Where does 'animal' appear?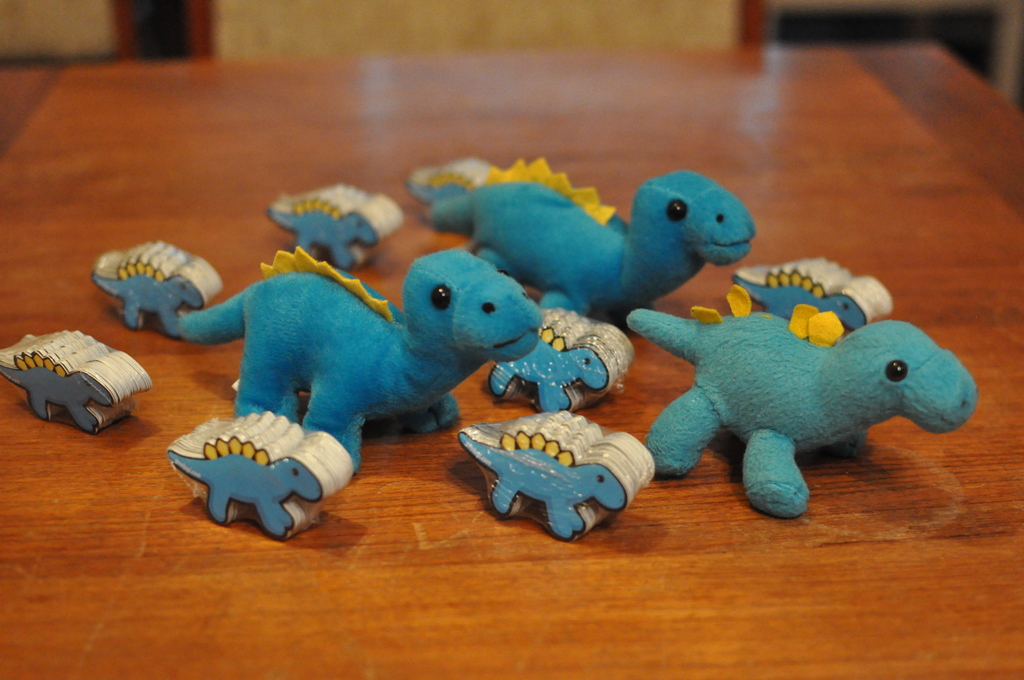
Appears at rect(164, 412, 351, 540).
